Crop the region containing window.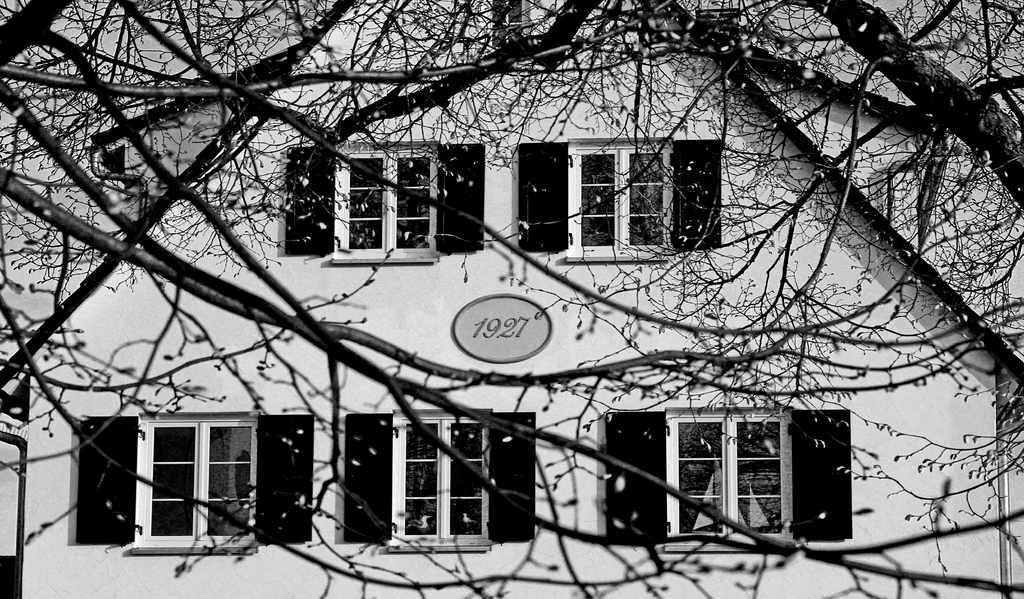
Crop region: bbox(331, 402, 532, 554).
